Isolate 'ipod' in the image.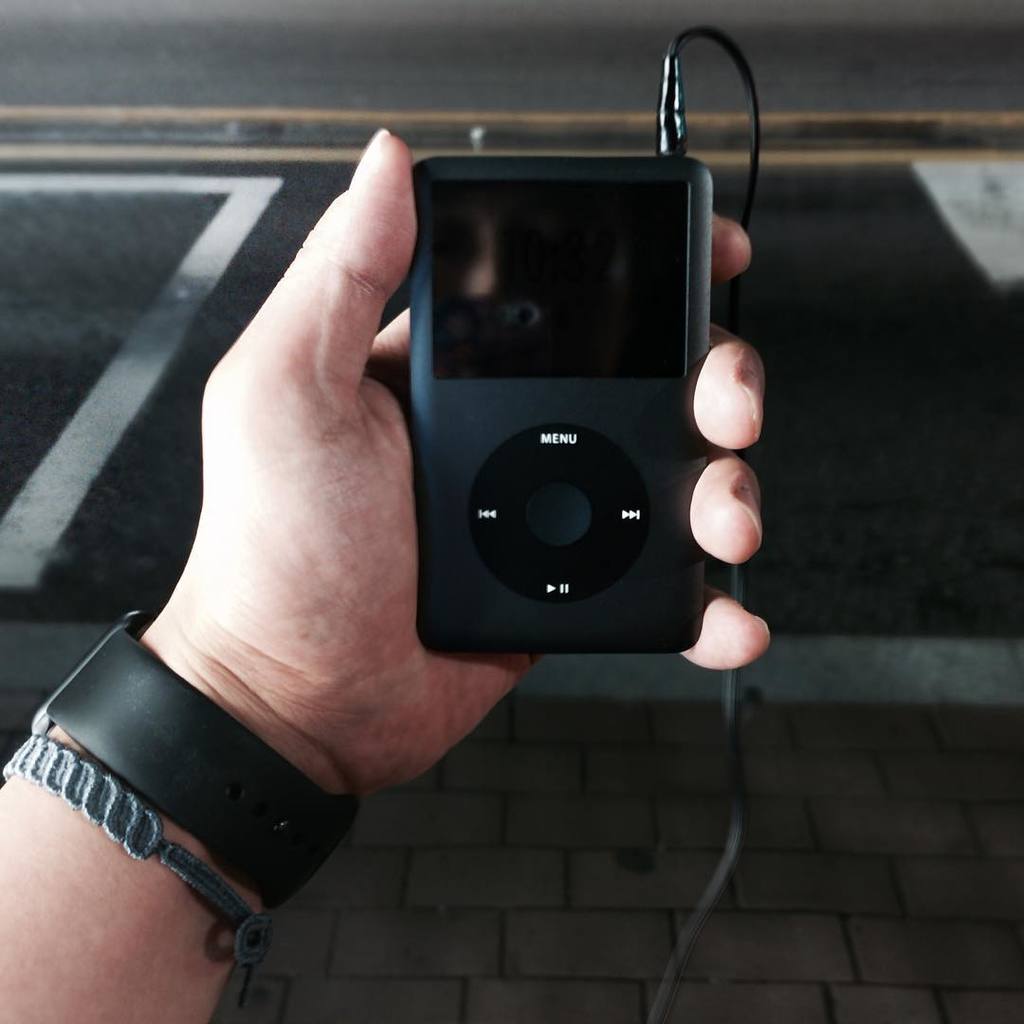
Isolated region: 411, 150, 713, 652.
